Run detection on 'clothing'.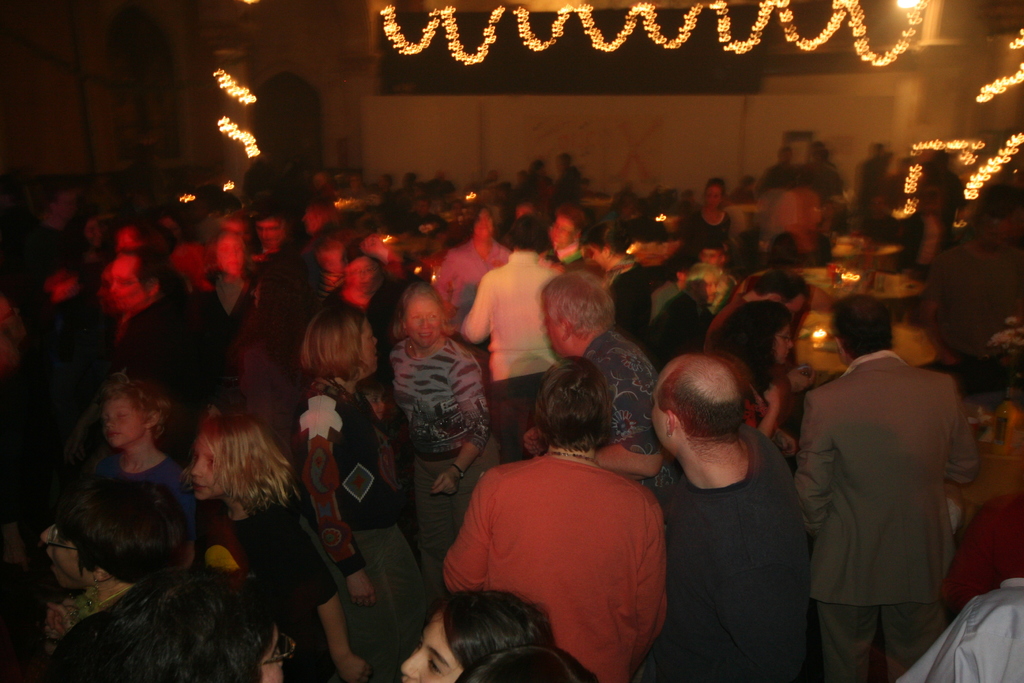
Result: {"left": 74, "top": 453, "right": 199, "bottom": 544}.
